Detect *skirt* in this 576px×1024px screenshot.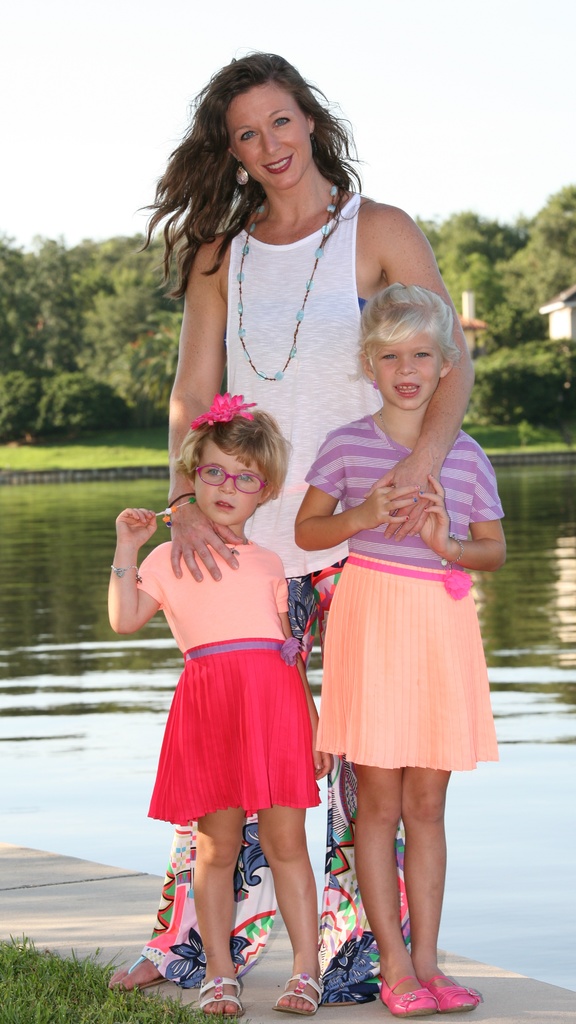
Detection: <bbox>144, 634, 322, 829</bbox>.
